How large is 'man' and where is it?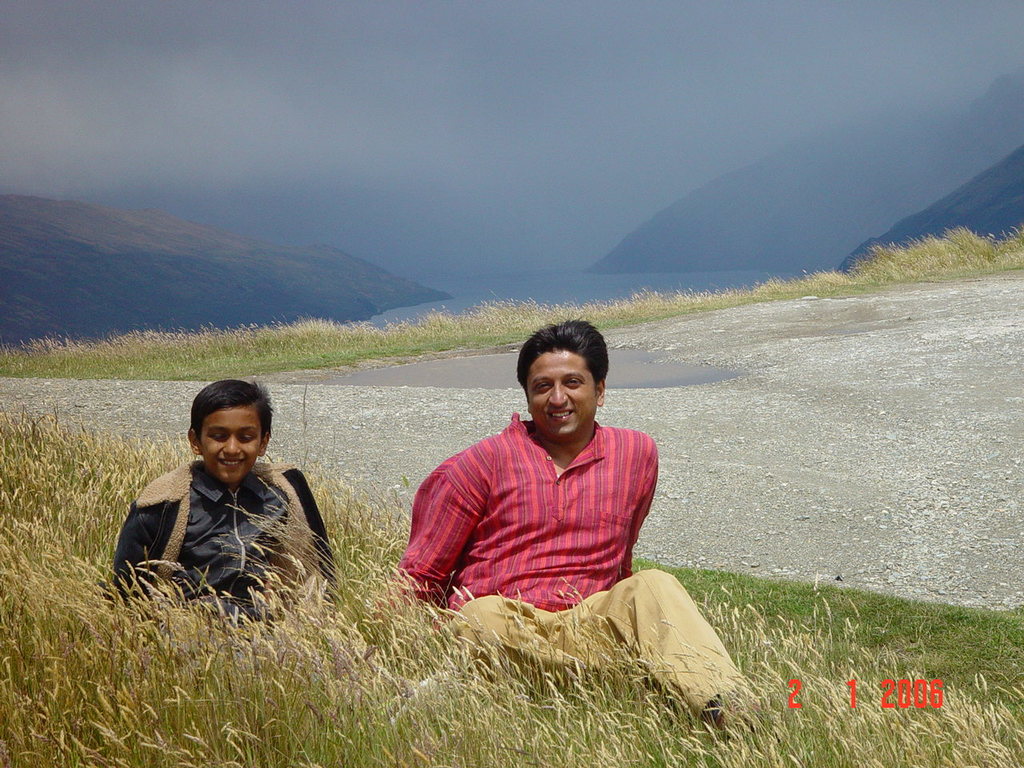
Bounding box: [361,311,764,742].
